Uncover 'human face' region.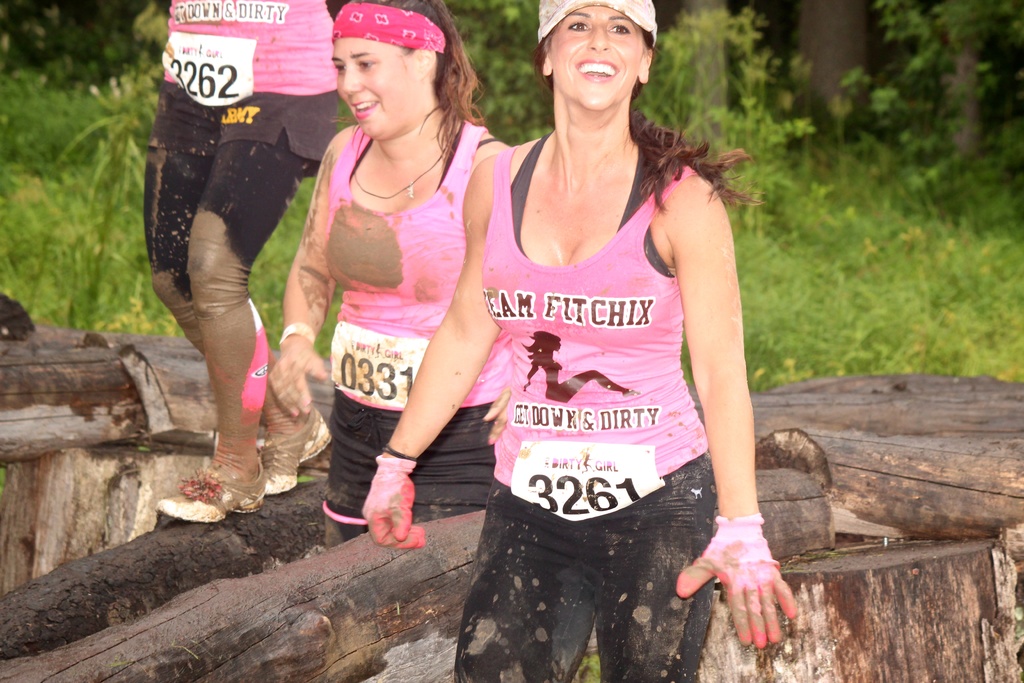
Uncovered: box=[549, 8, 648, 114].
